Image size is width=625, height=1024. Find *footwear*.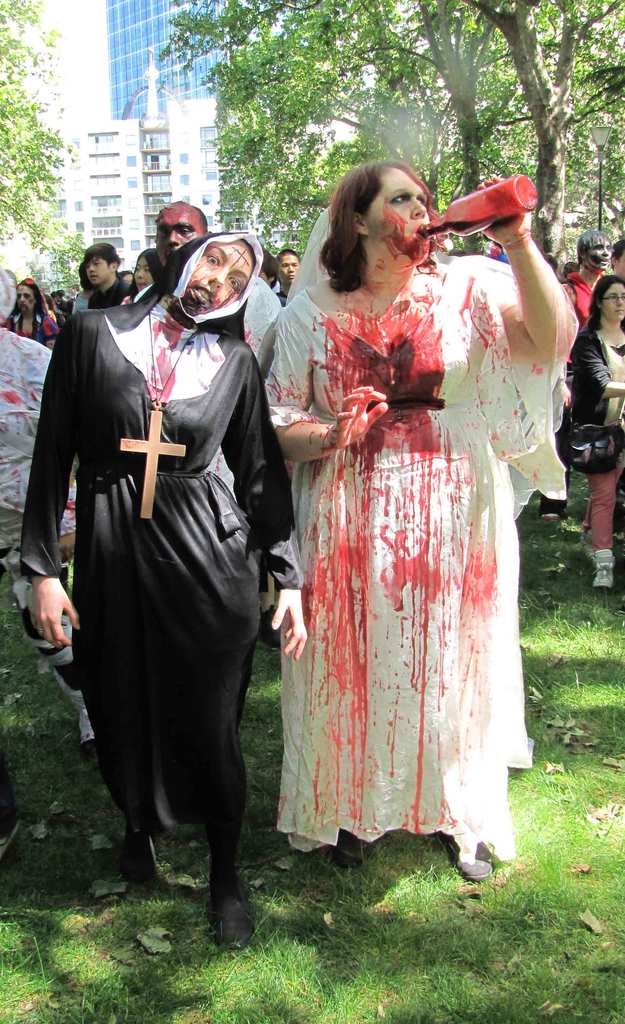
447:840:494:880.
